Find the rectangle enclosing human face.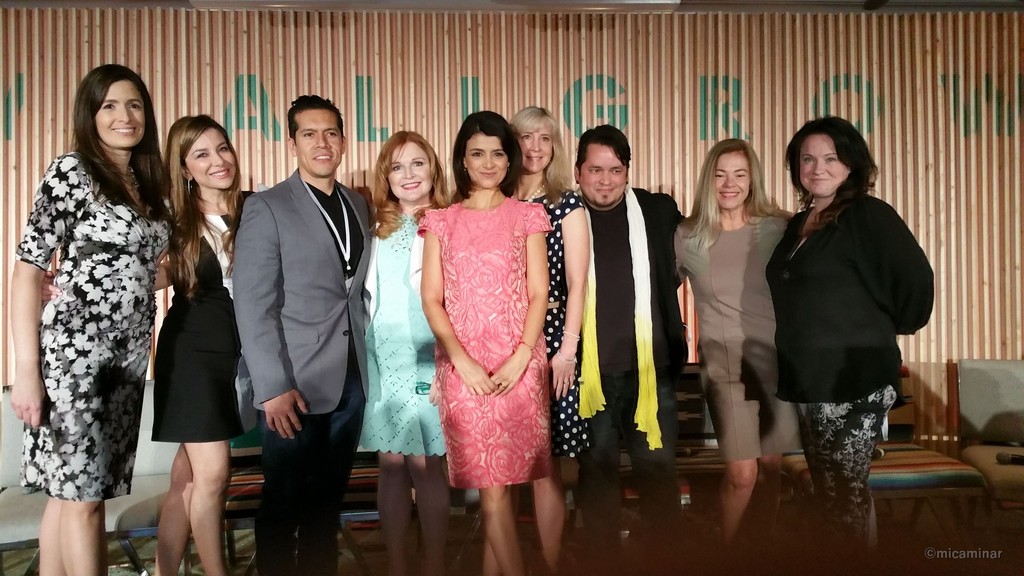
{"left": 387, "top": 142, "right": 431, "bottom": 200}.
